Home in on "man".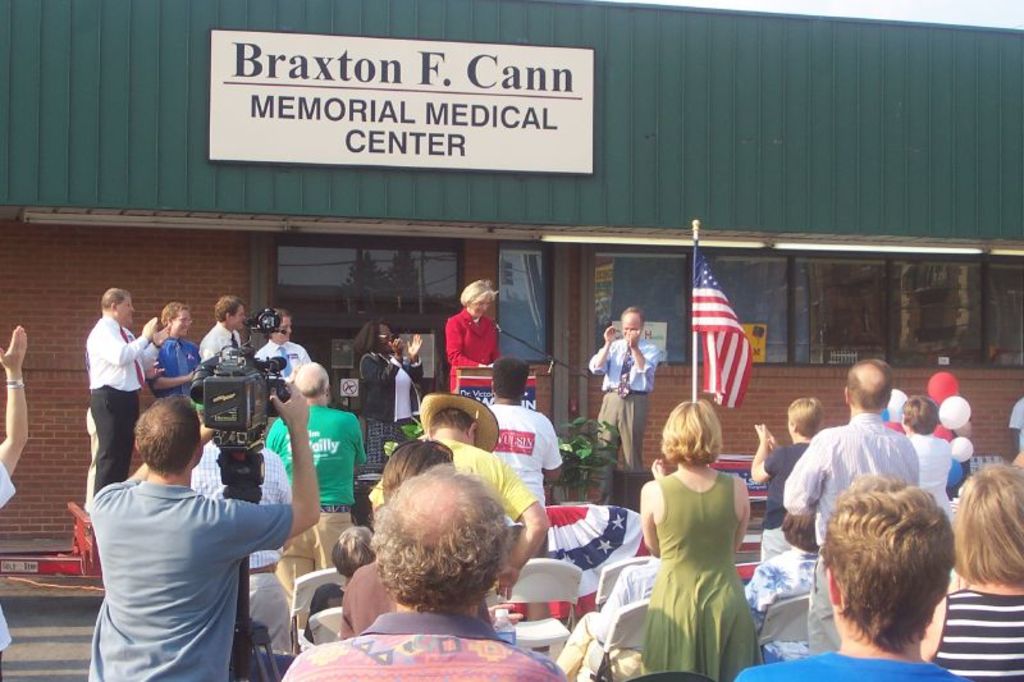
Homed in at (1006, 400, 1023, 458).
